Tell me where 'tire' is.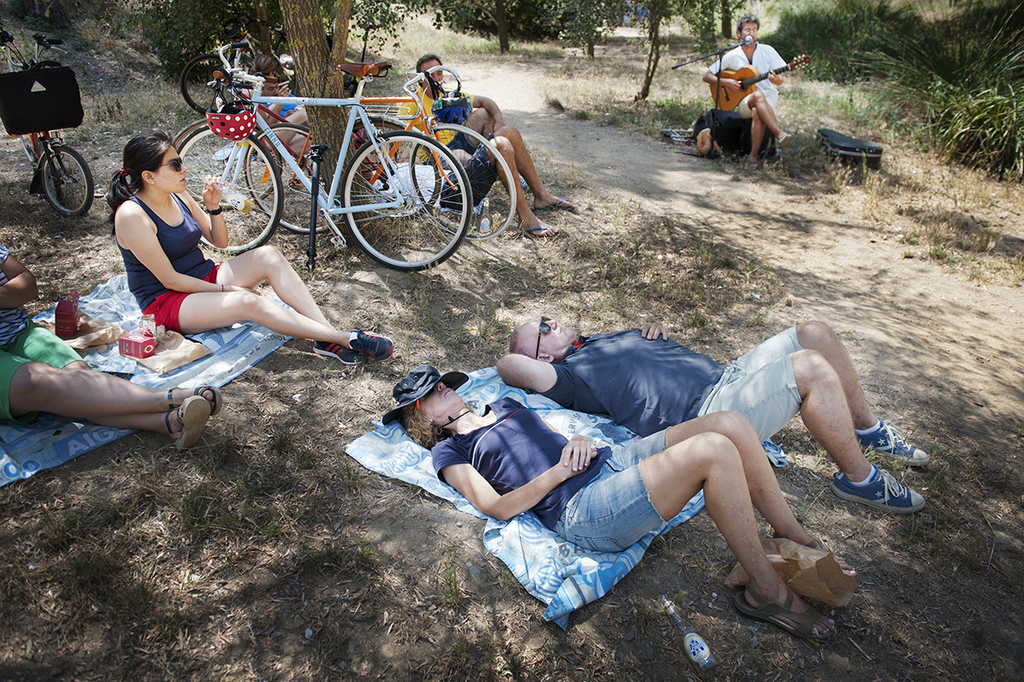
'tire' is at <box>177,126,284,253</box>.
